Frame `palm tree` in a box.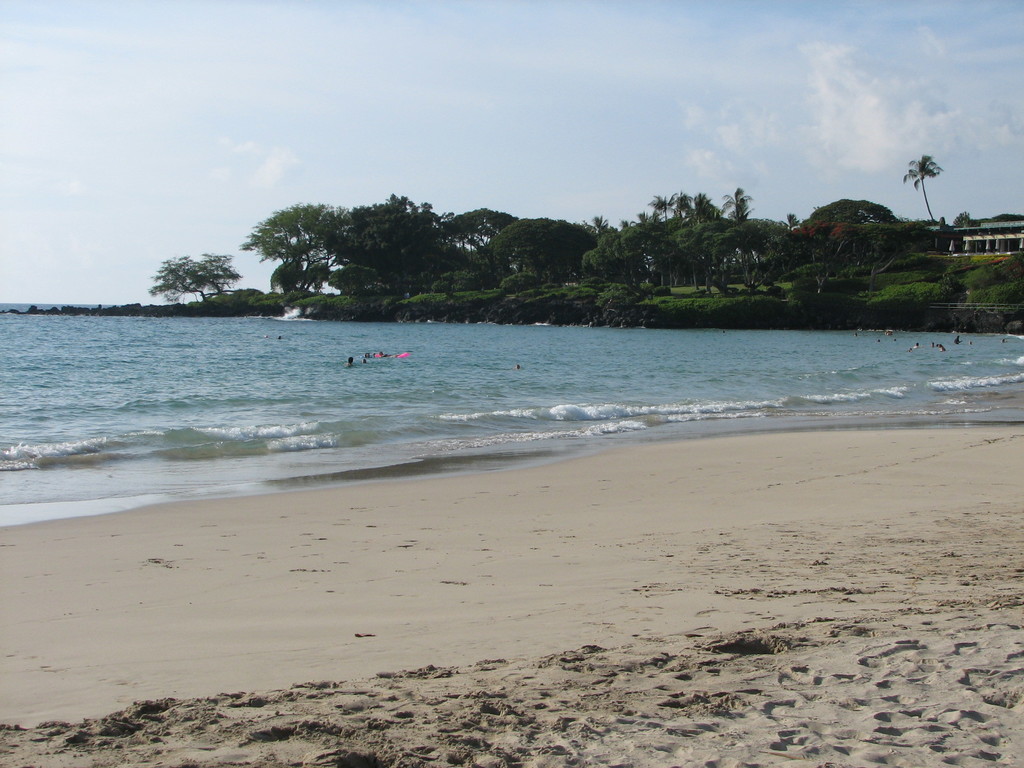
{"x1": 676, "y1": 182, "x2": 700, "y2": 292}.
